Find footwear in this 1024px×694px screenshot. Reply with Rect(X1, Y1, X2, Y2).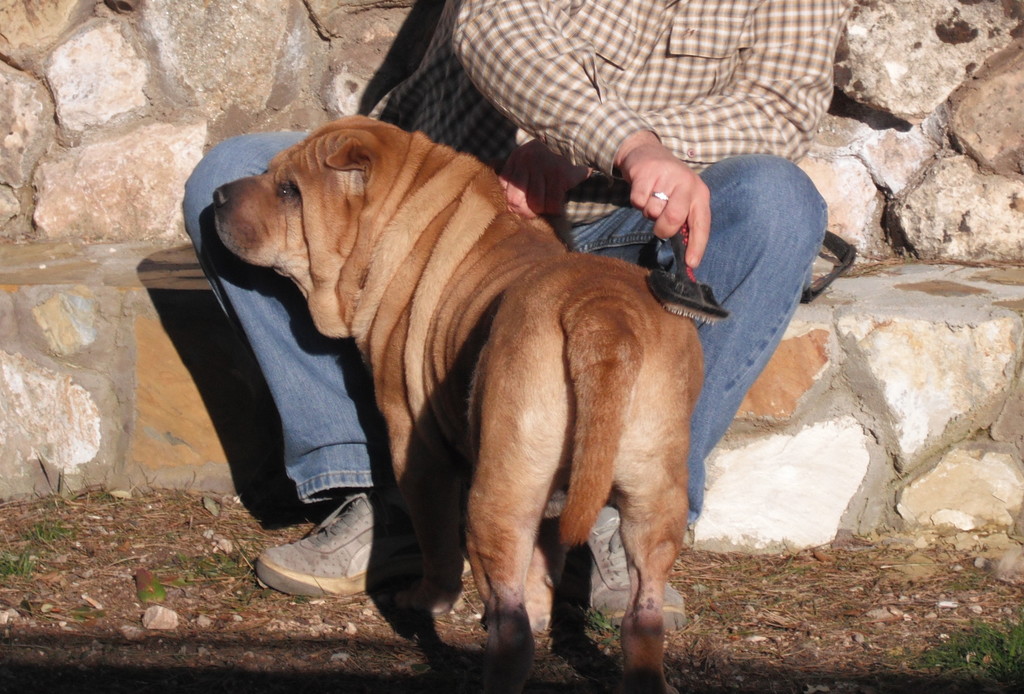
Rect(567, 504, 688, 633).
